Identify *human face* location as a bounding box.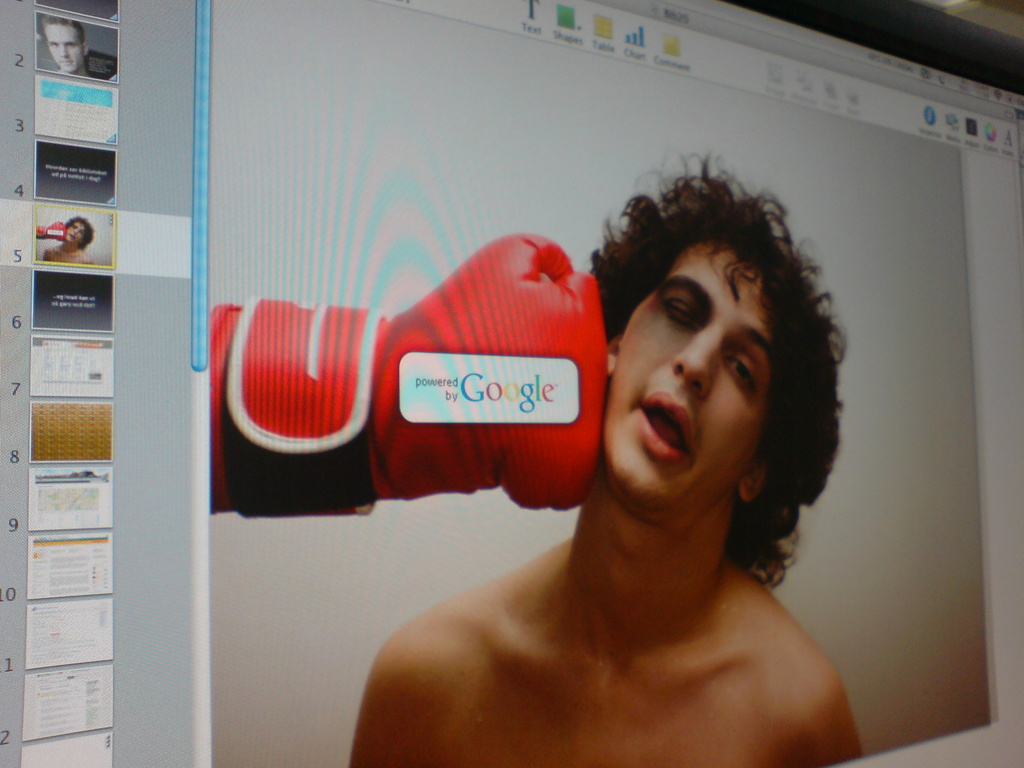
bbox(599, 243, 781, 516).
